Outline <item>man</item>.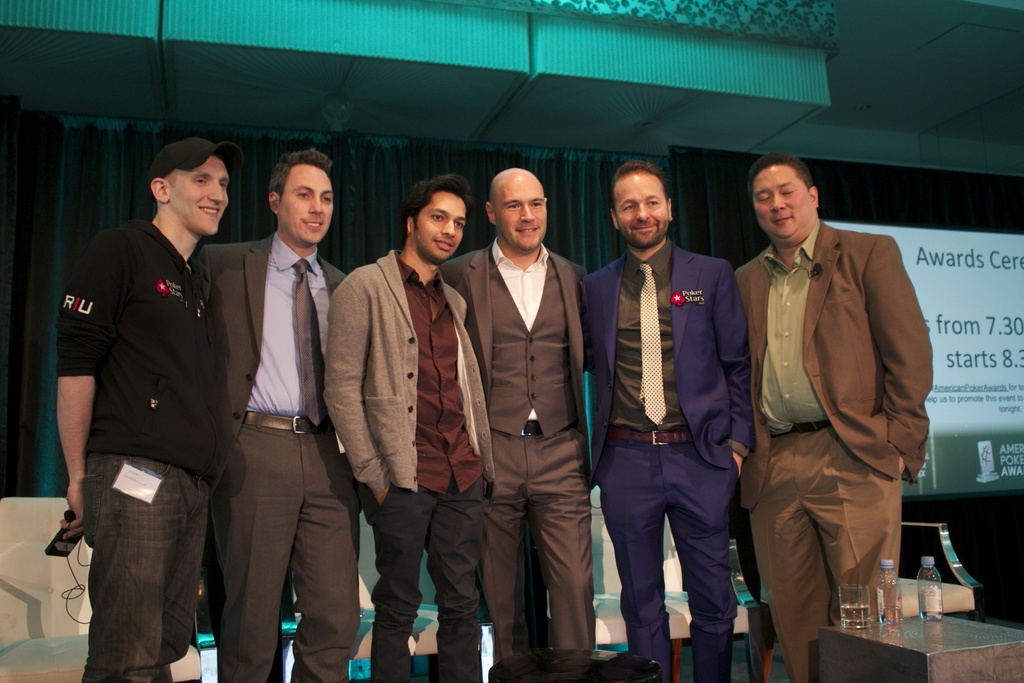
Outline: BBox(205, 147, 365, 682).
